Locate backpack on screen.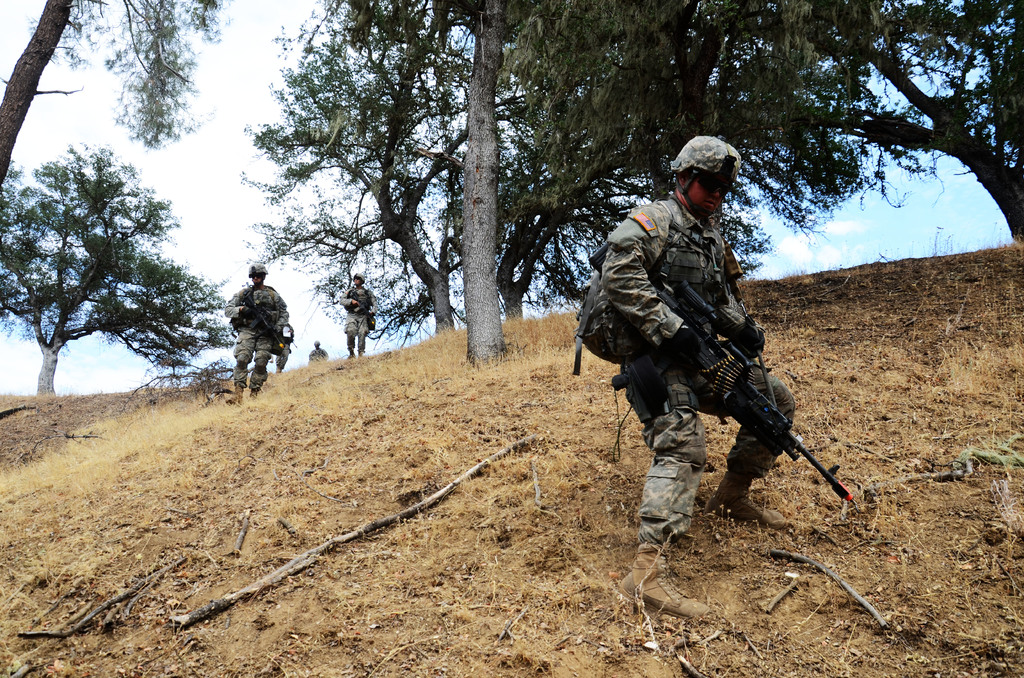
On screen at {"x1": 335, "y1": 285, "x2": 375, "y2": 331}.
